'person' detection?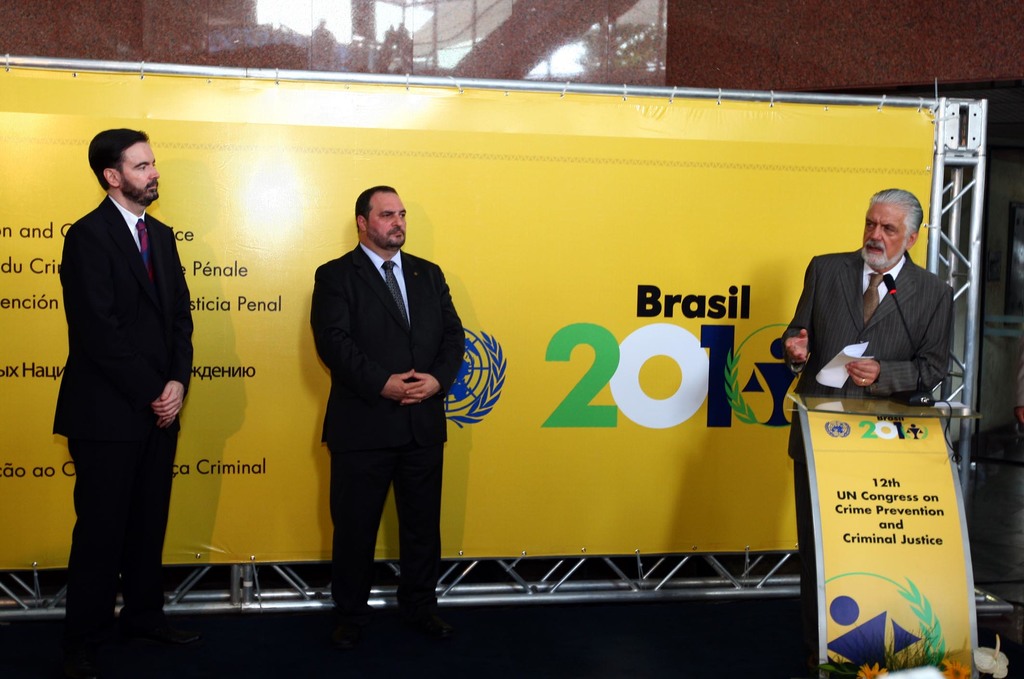
x1=802 y1=180 x2=966 y2=436
